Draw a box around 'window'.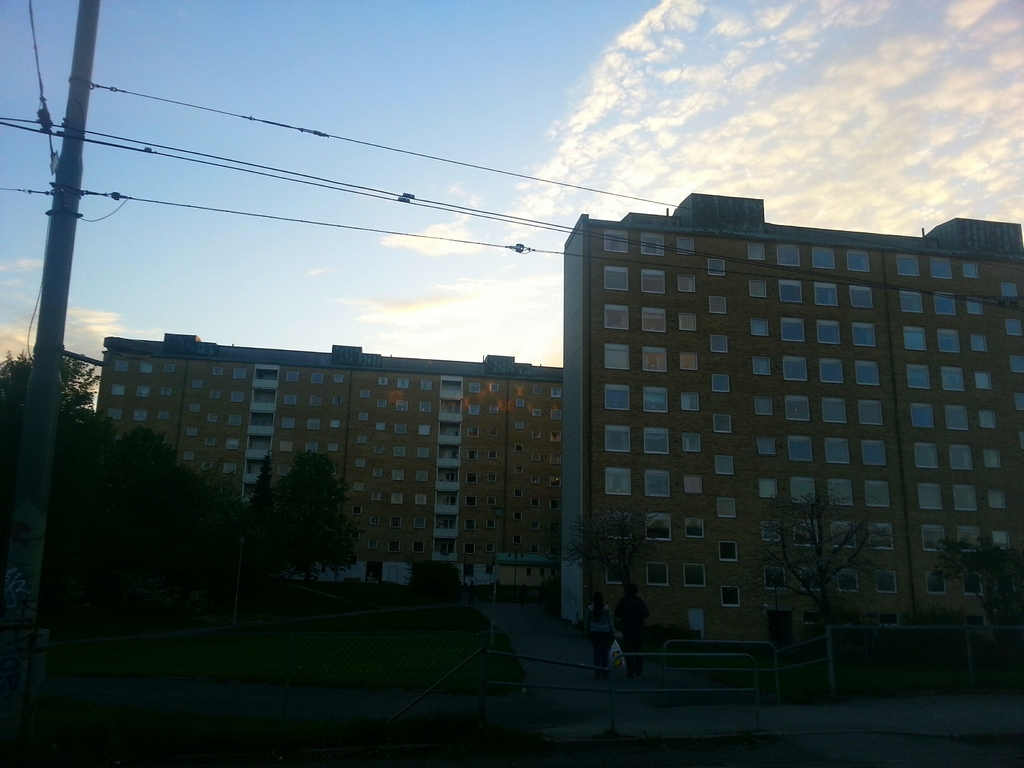
<region>790, 477, 816, 504</region>.
